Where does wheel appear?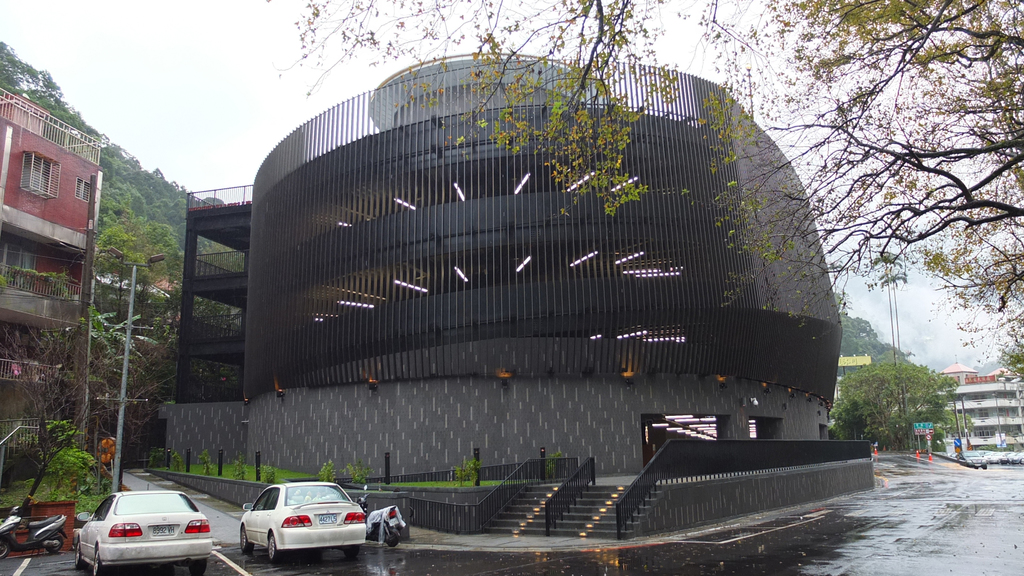
Appears at 981/465/989/471.
